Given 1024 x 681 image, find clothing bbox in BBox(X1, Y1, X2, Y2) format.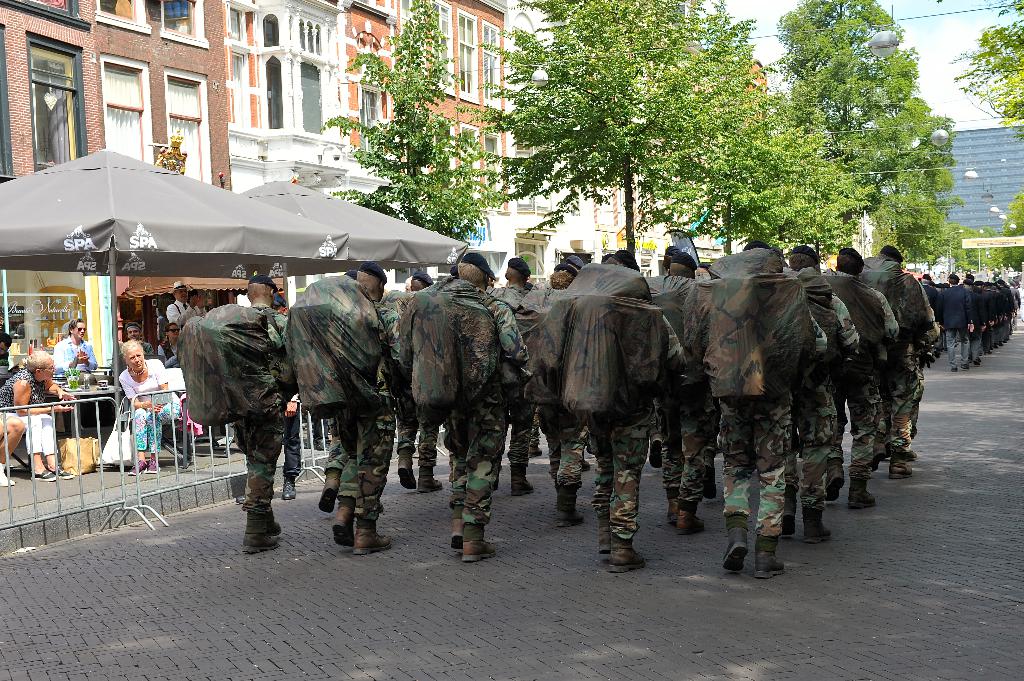
BBox(129, 342, 152, 367).
